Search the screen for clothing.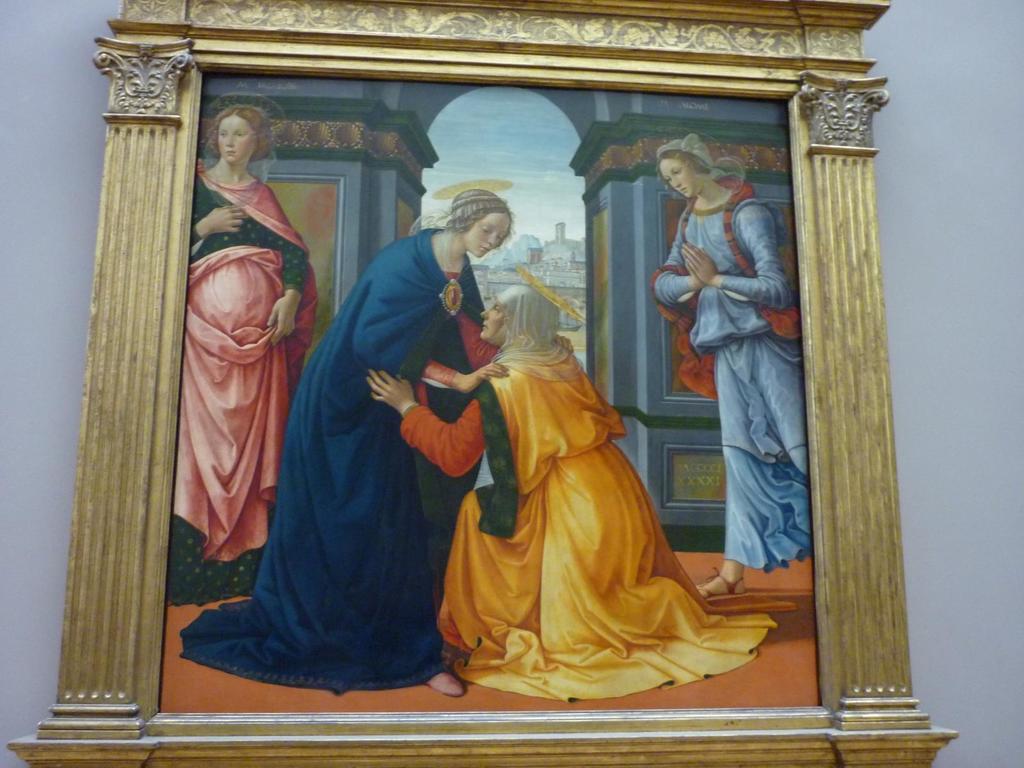
Found at bbox=(166, 170, 320, 606).
